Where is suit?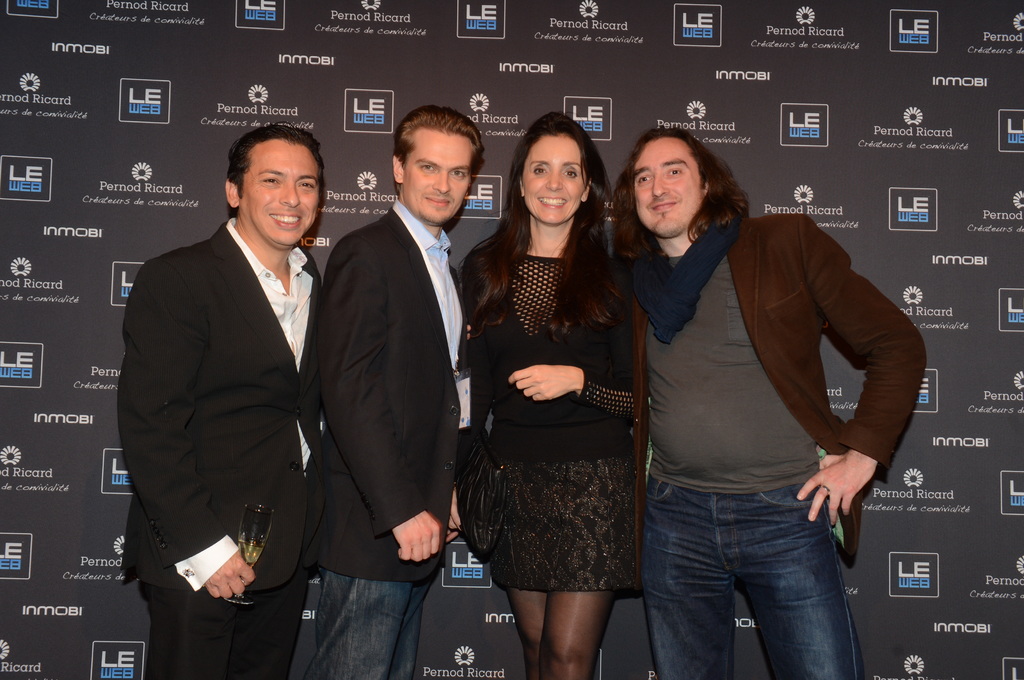
[x1=125, y1=119, x2=355, y2=671].
